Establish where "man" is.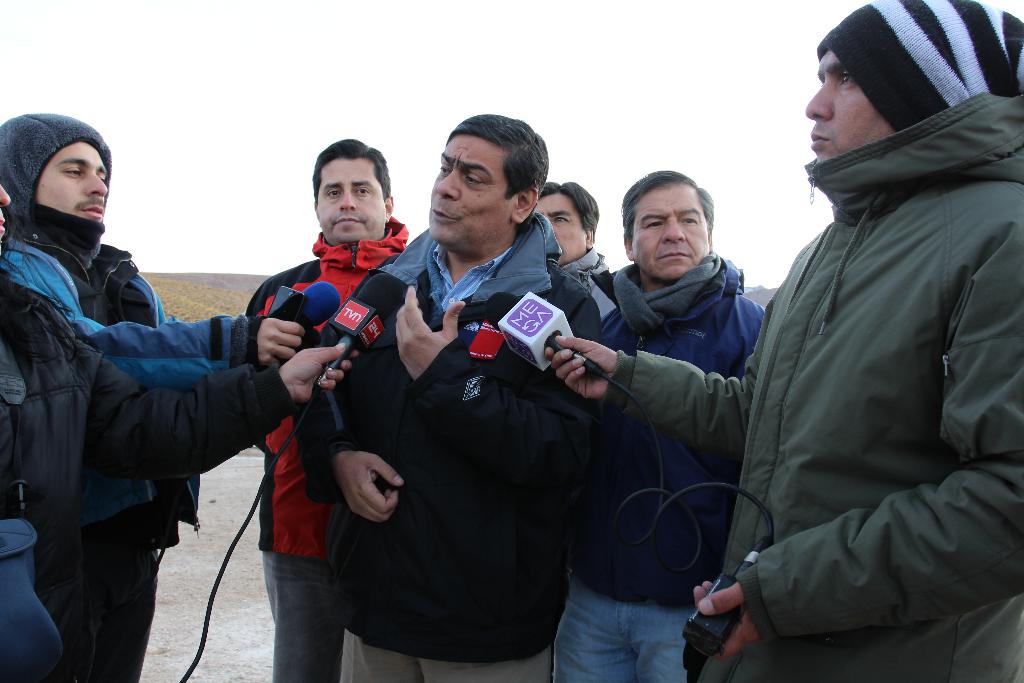
Established at 0:105:363:682.
